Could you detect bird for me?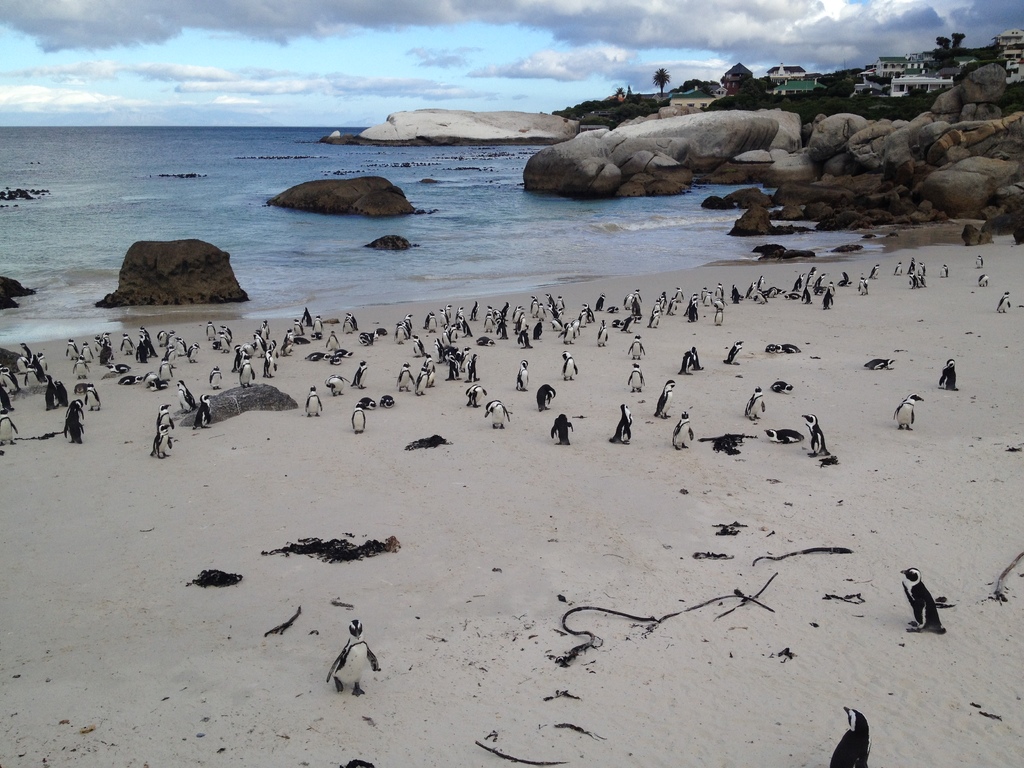
Detection result: x1=744, y1=387, x2=767, y2=421.
